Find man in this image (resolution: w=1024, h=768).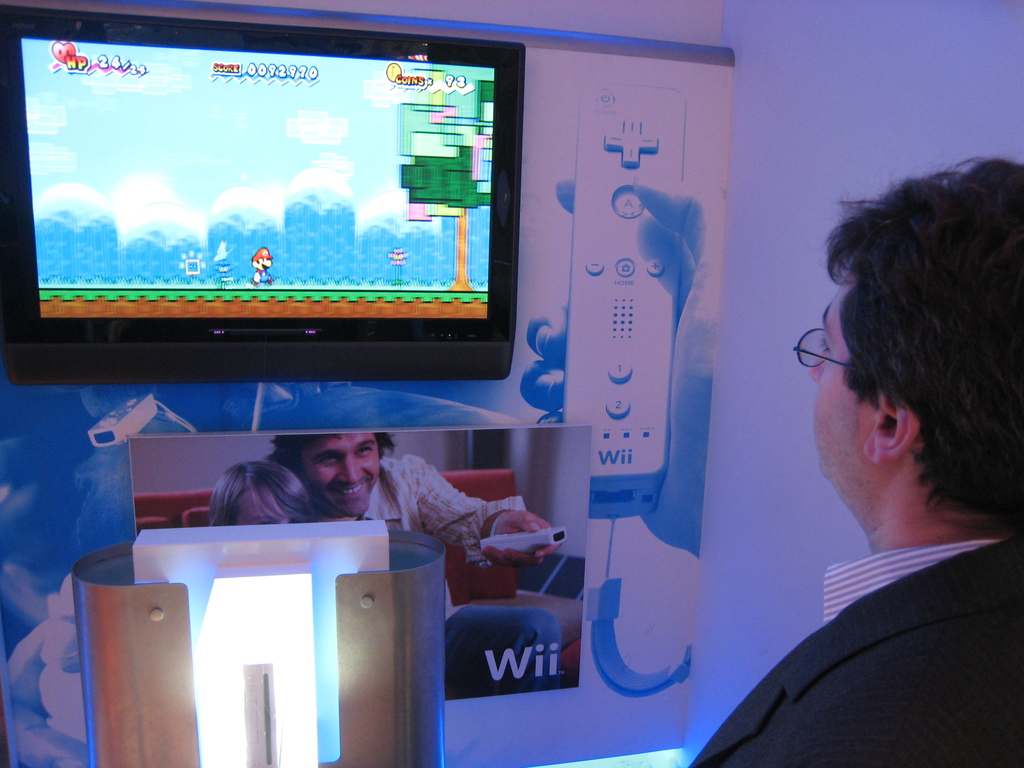
rect(251, 246, 272, 284).
